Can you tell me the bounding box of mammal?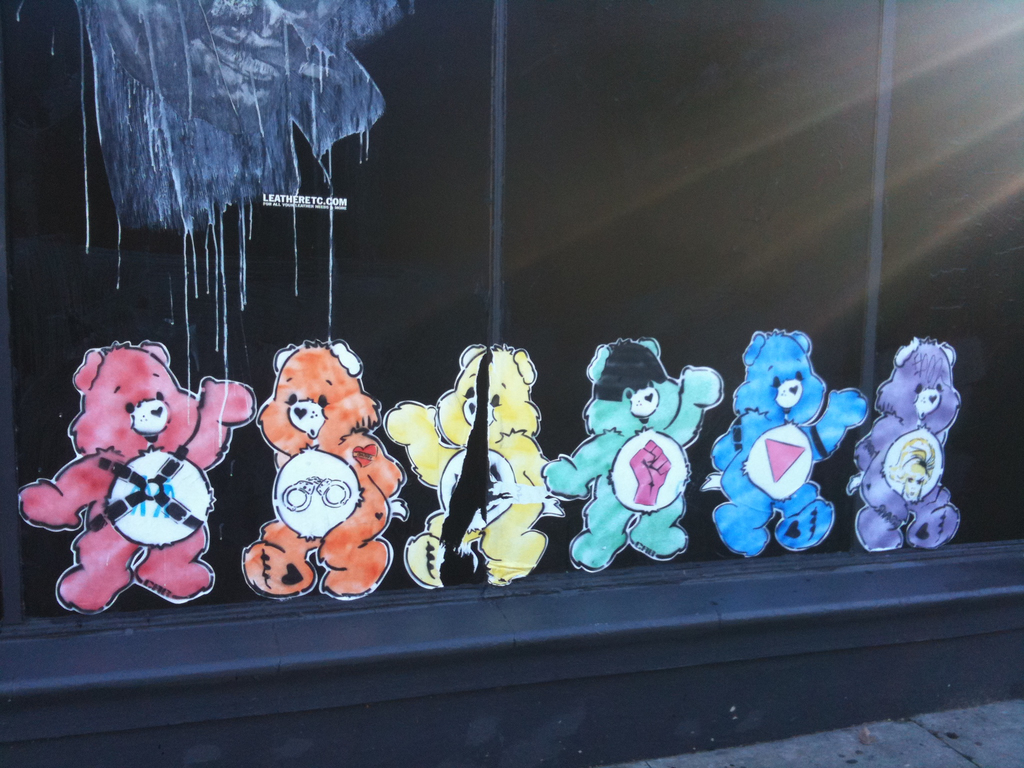
select_region(697, 331, 872, 559).
